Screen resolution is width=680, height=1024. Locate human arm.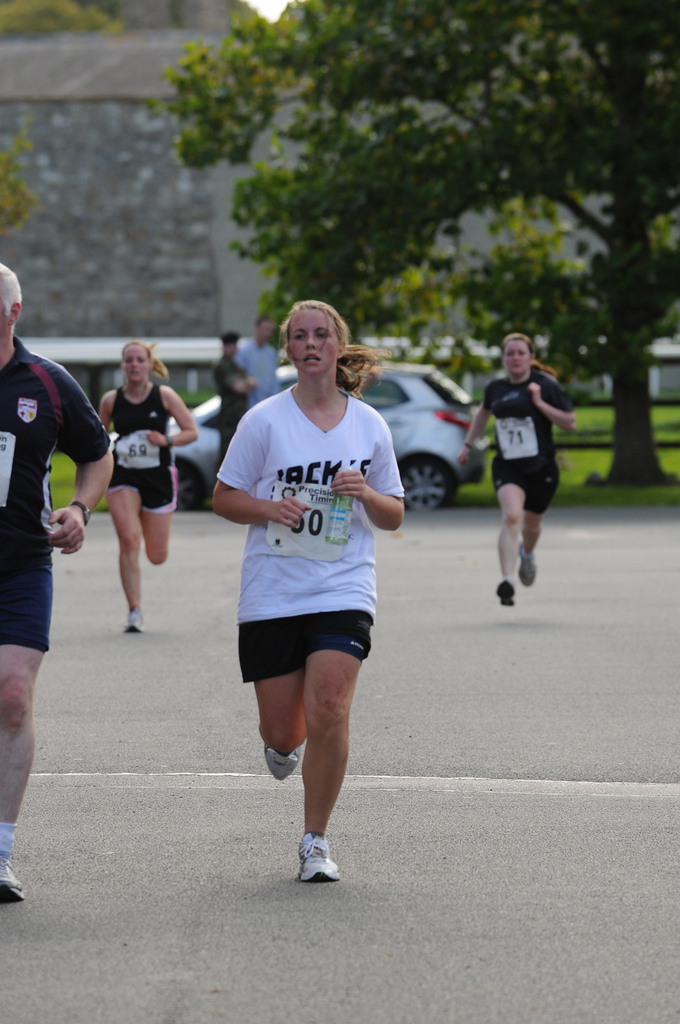
(left=45, top=368, right=119, bottom=554).
